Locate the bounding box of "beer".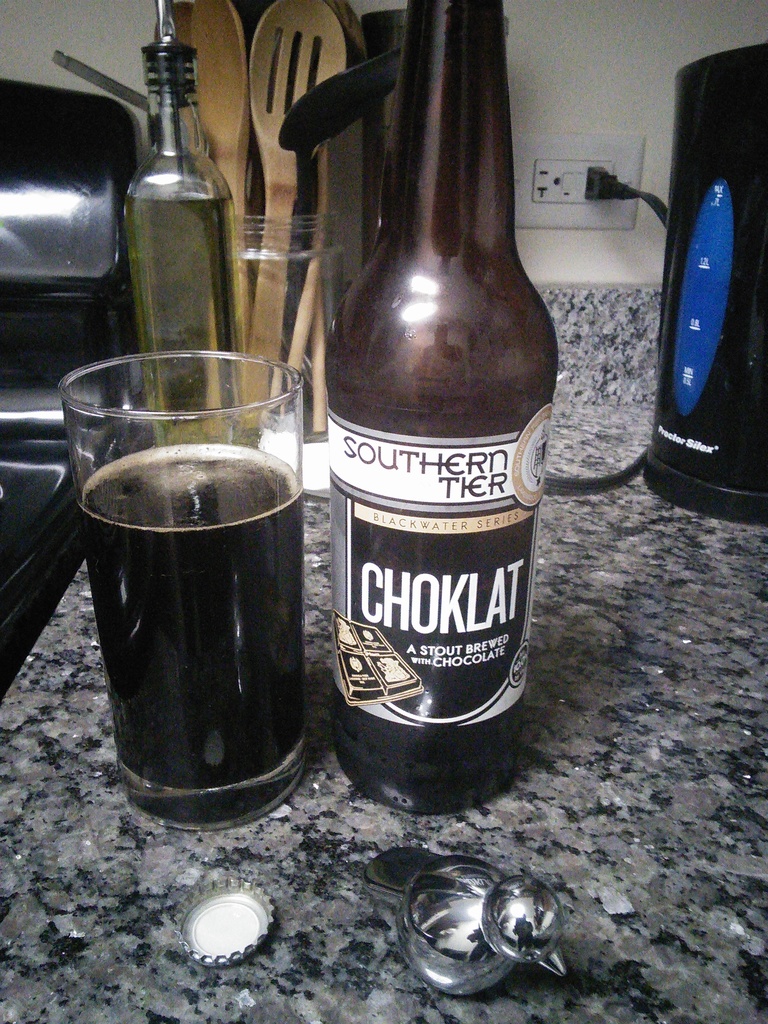
Bounding box: l=42, t=332, r=355, b=855.
